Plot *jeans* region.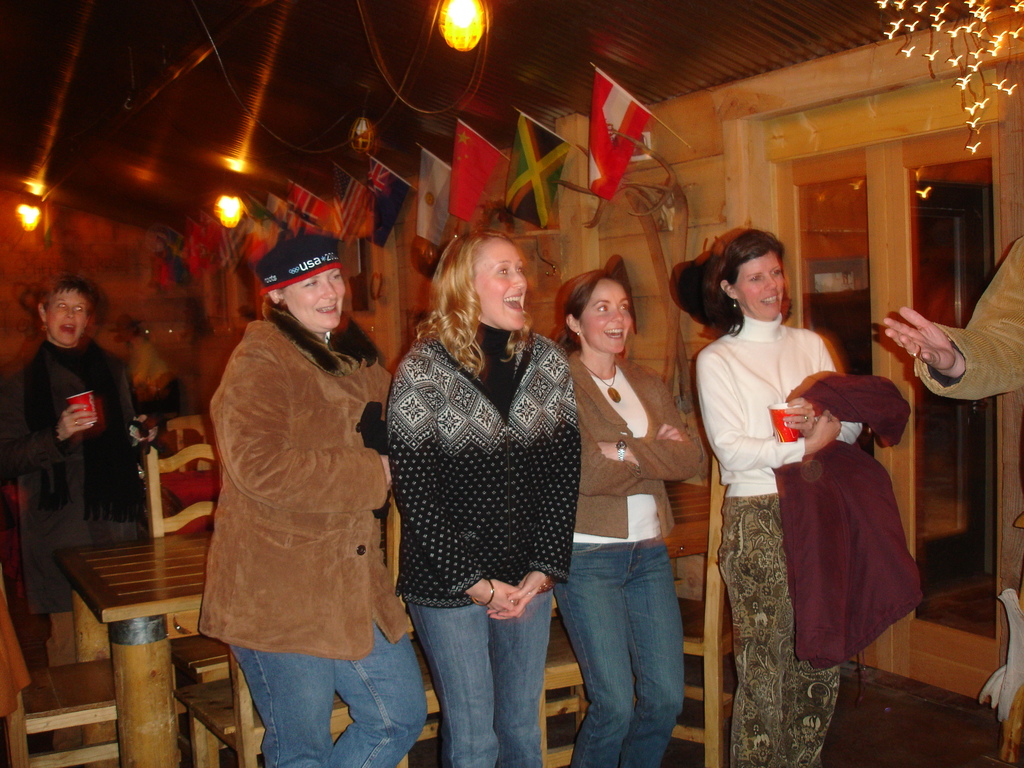
Plotted at select_region(555, 539, 686, 767).
